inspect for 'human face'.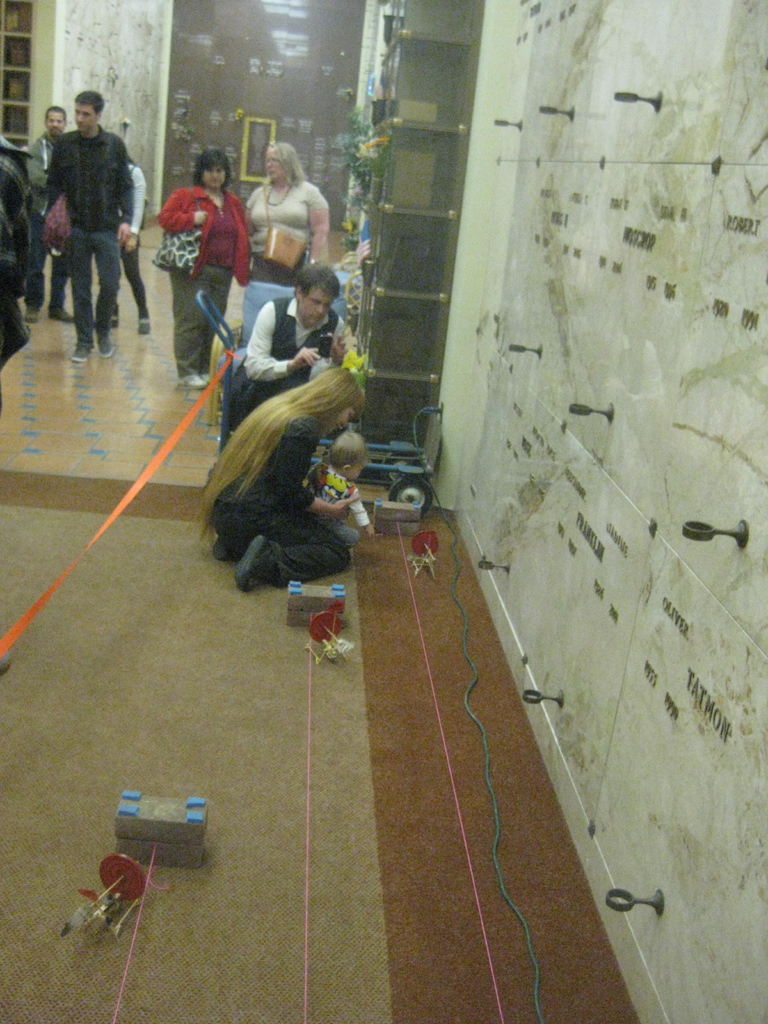
Inspection: 78:106:100:131.
